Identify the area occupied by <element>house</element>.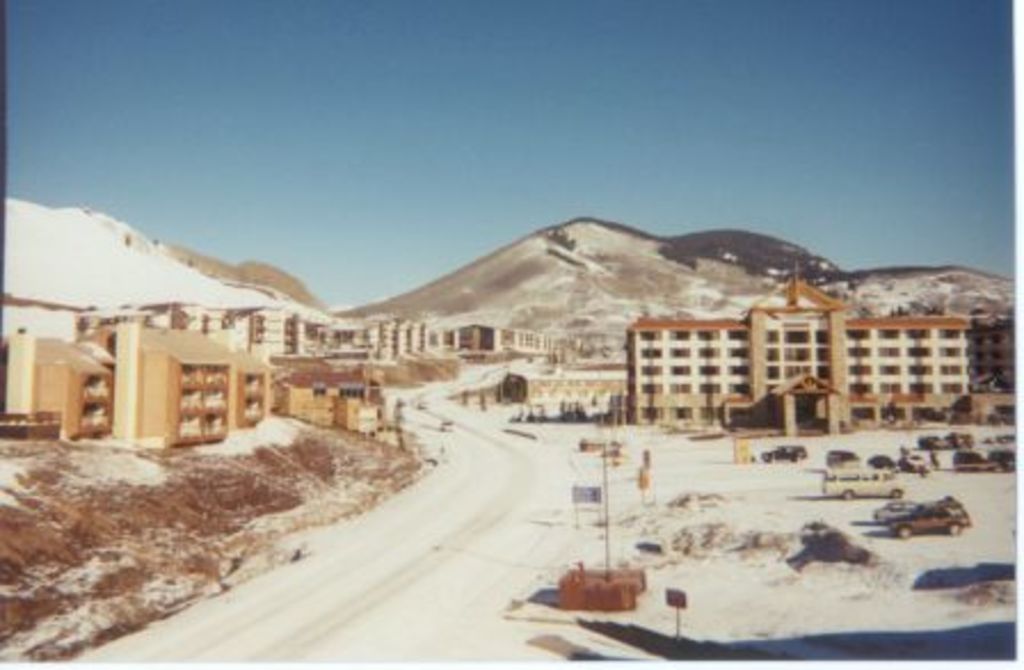
Area: select_region(567, 277, 1022, 450).
